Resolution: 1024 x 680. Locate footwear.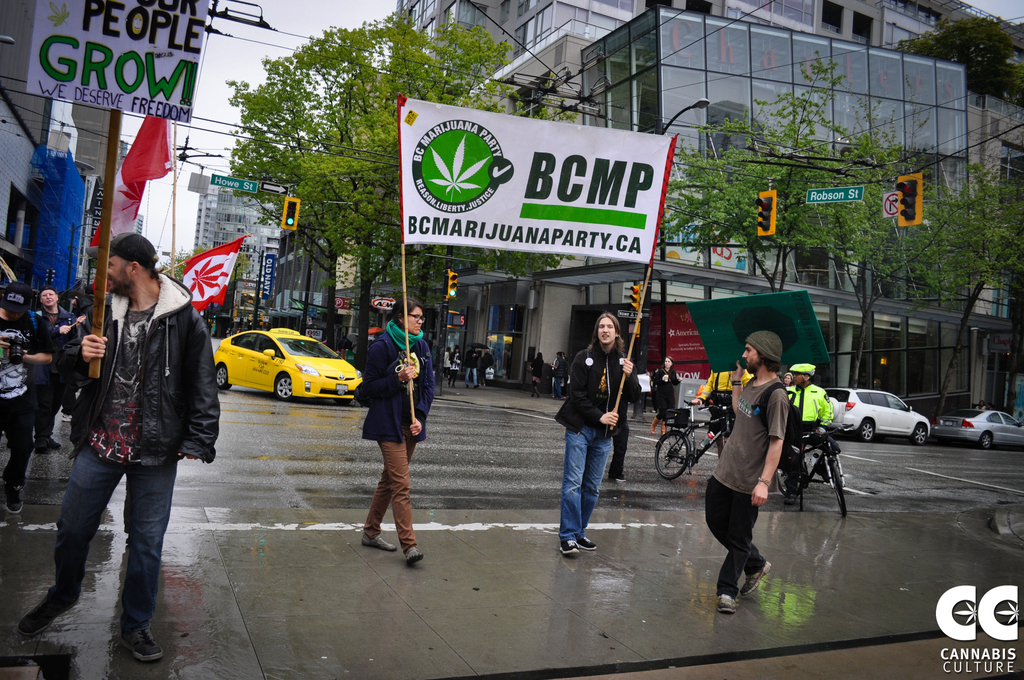
region(53, 440, 61, 450).
